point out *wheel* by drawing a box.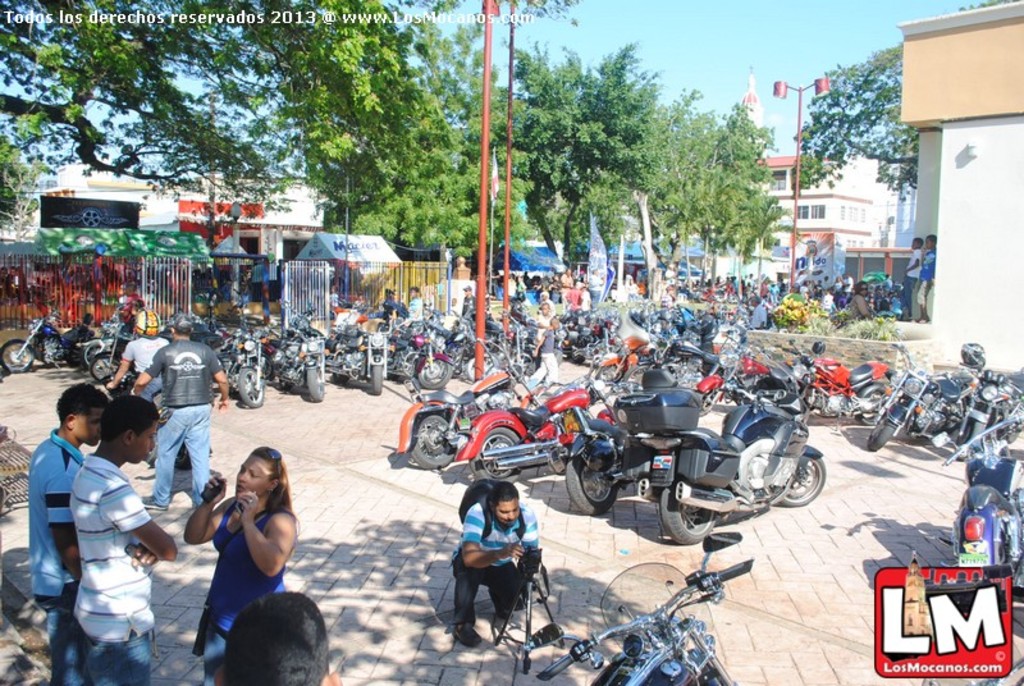
region(997, 402, 1023, 447).
